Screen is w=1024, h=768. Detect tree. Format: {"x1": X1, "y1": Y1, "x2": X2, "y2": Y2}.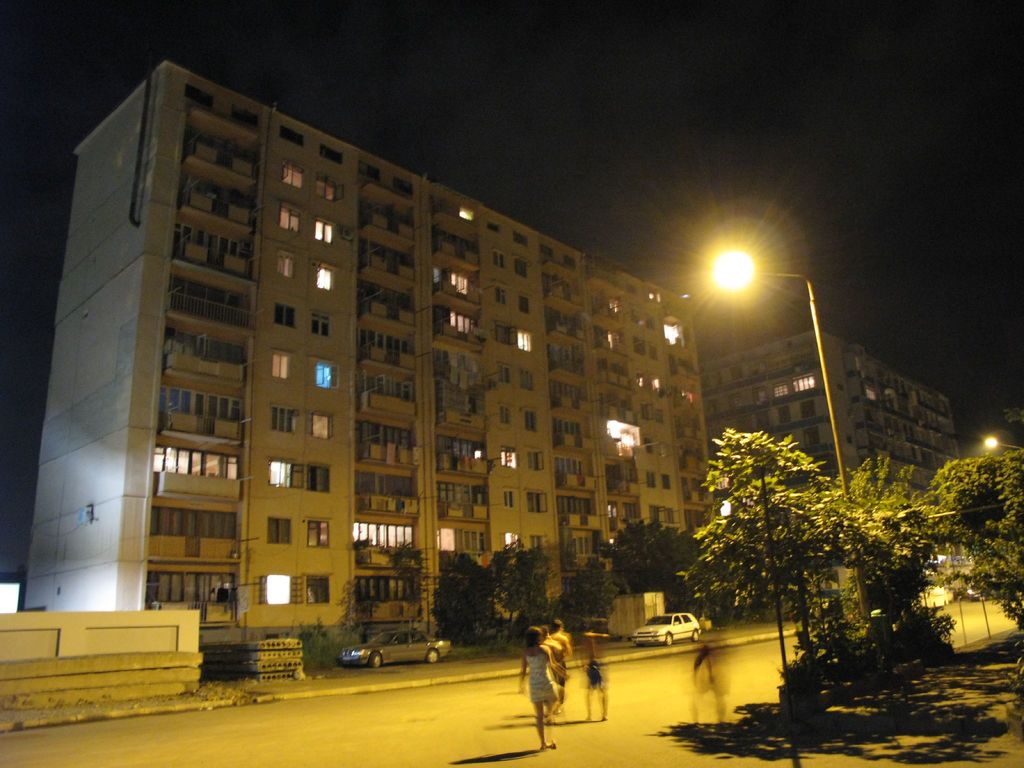
{"x1": 557, "y1": 559, "x2": 636, "y2": 653}.
